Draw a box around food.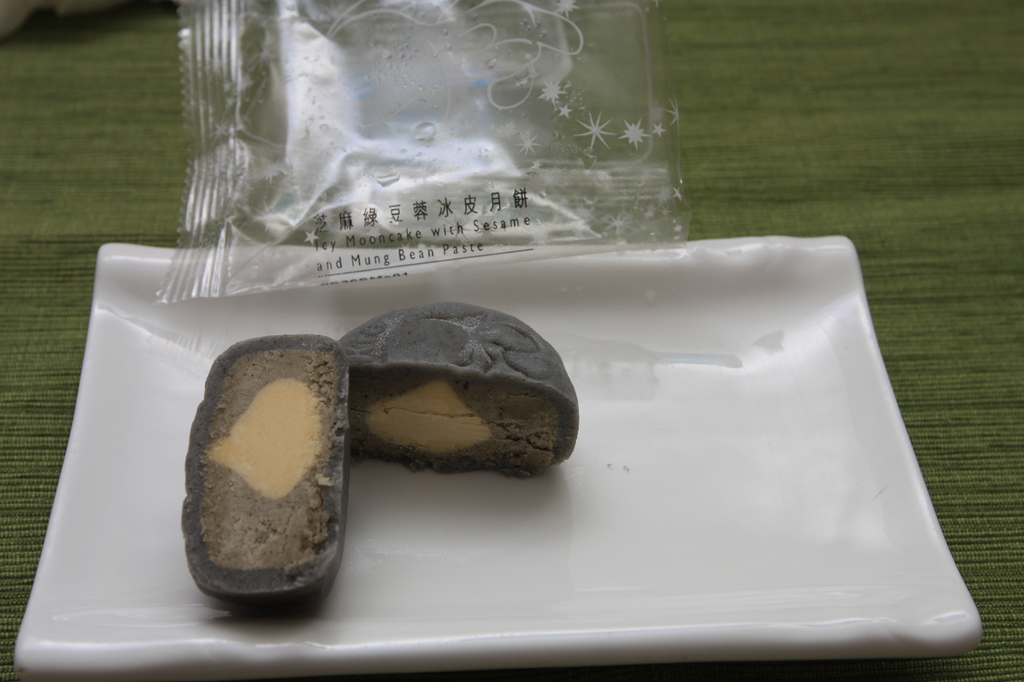
left=177, top=340, right=350, bottom=605.
